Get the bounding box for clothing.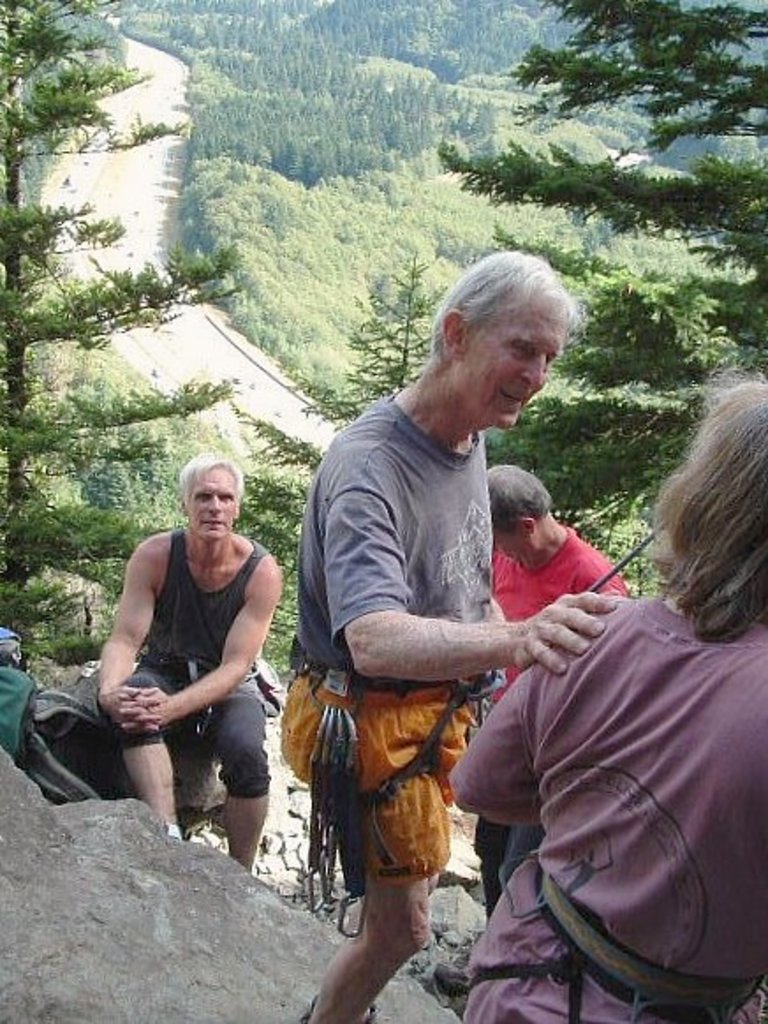
pyautogui.locateOnScreen(273, 377, 555, 897).
